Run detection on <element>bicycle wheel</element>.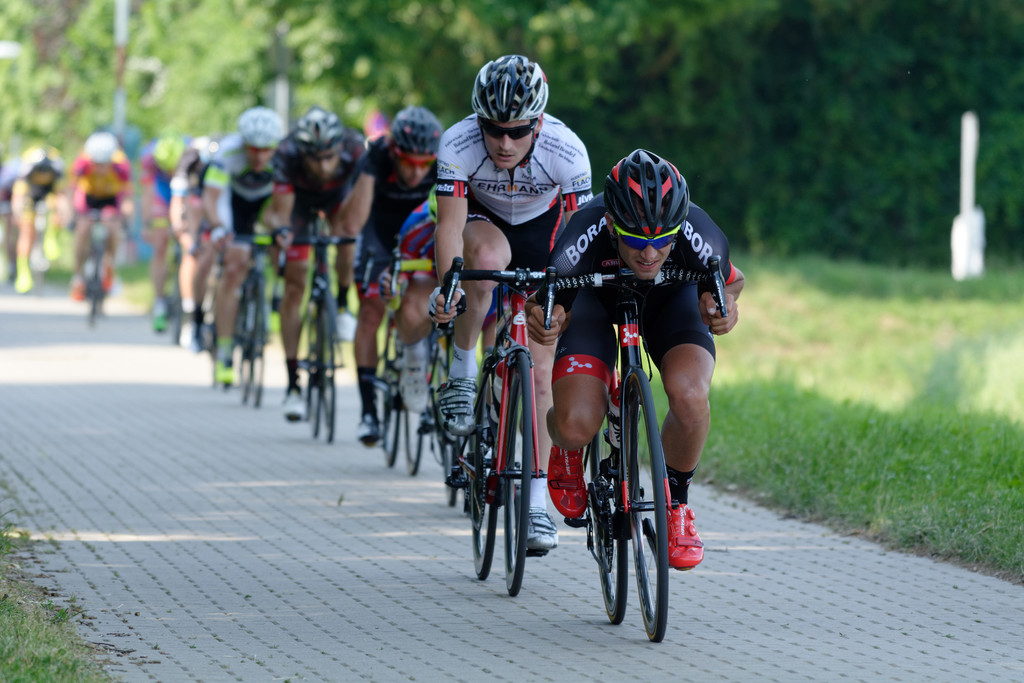
Result: (466, 364, 505, 583).
